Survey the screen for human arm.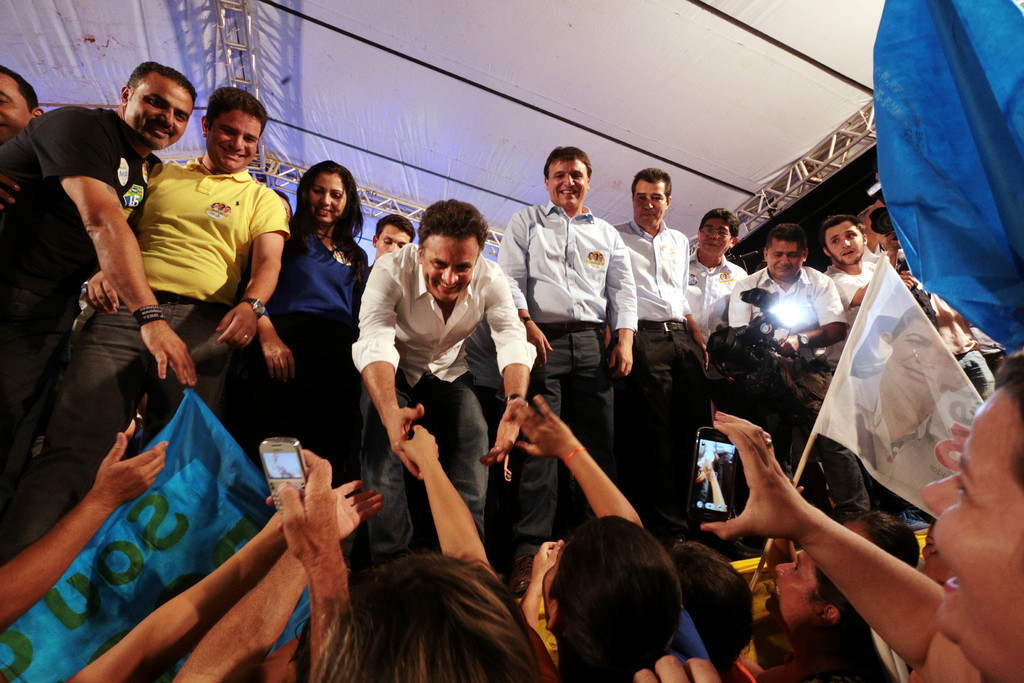
Survey found: bbox=(44, 108, 204, 390).
